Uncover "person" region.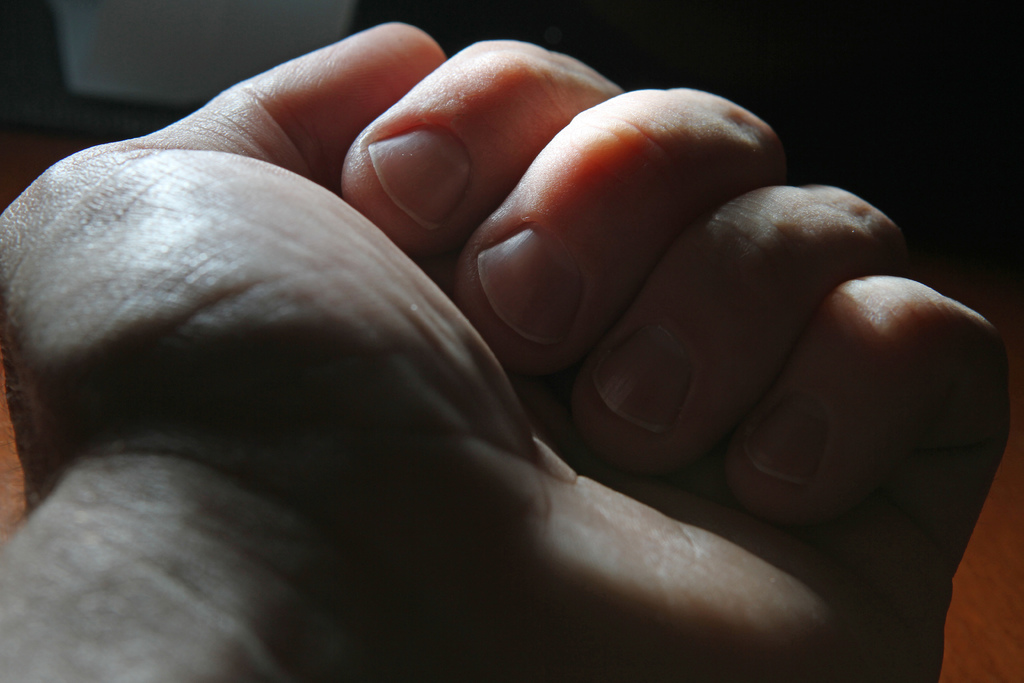
Uncovered: bbox=(0, 1, 964, 670).
